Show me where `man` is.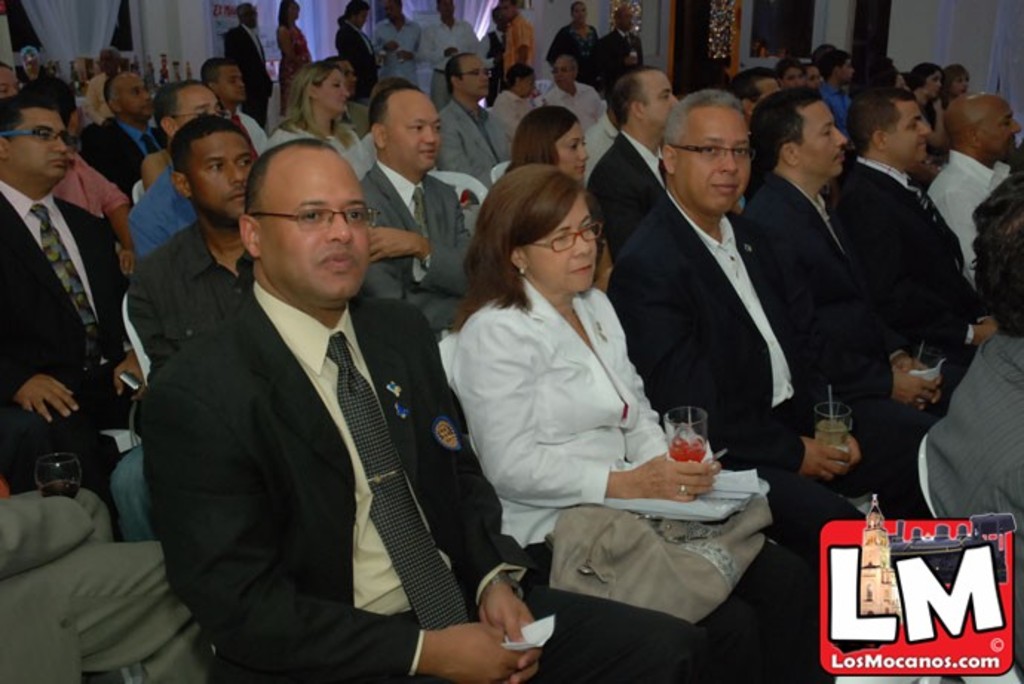
`man` is at pyautogui.locateOnScreen(0, 95, 153, 488).
